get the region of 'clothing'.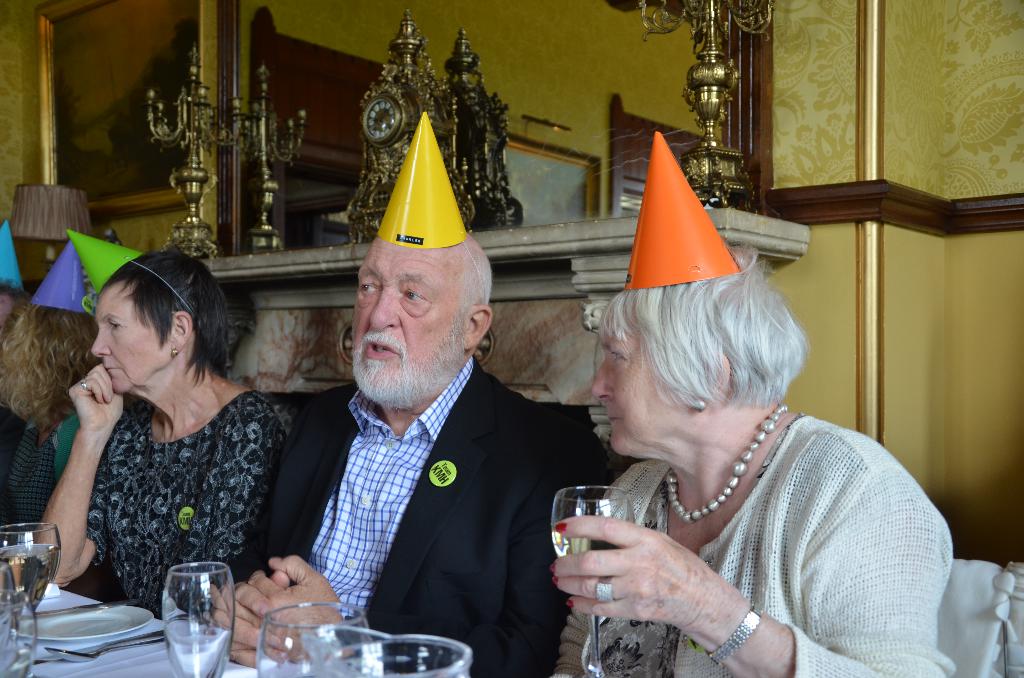
(x1=239, y1=351, x2=611, y2=677).
